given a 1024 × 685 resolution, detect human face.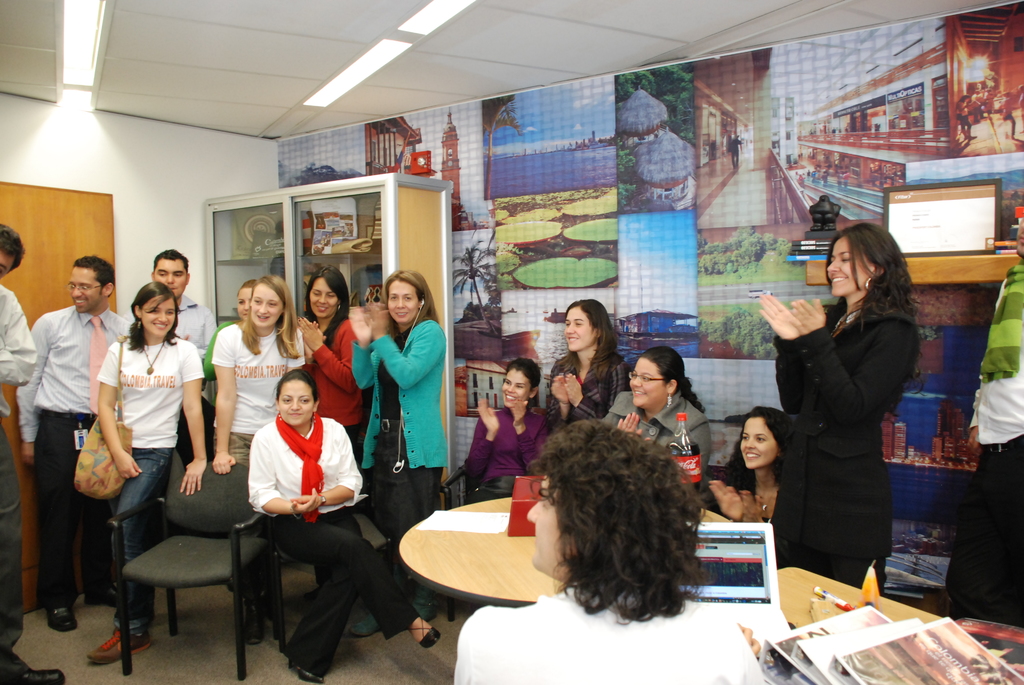
rect(140, 291, 177, 343).
